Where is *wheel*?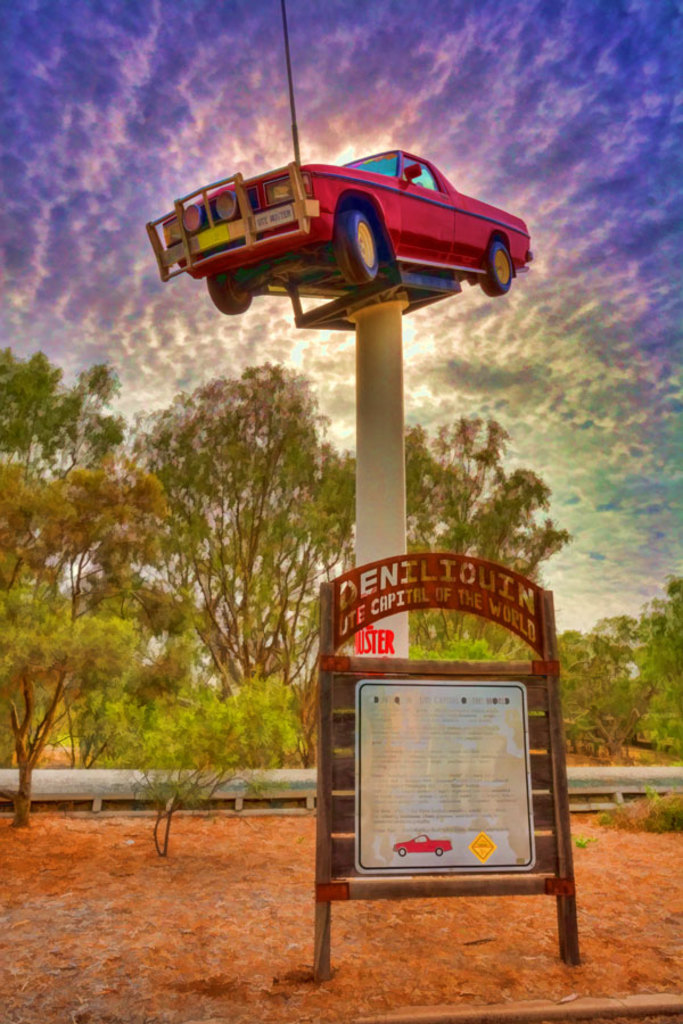
(331, 201, 387, 282).
